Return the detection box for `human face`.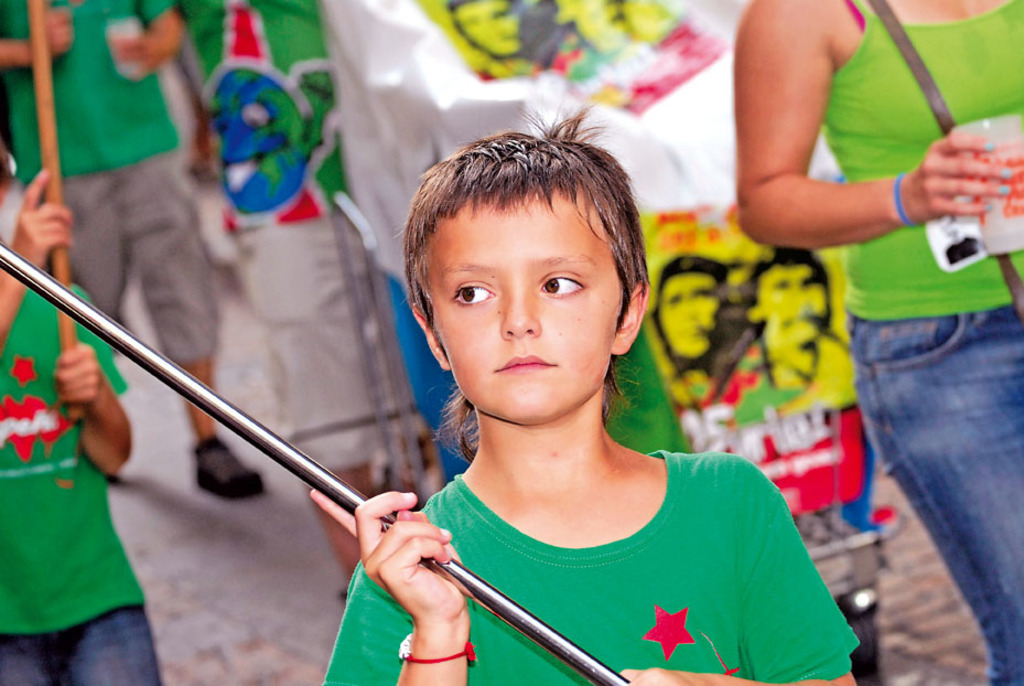
Rect(425, 194, 618, 420).
